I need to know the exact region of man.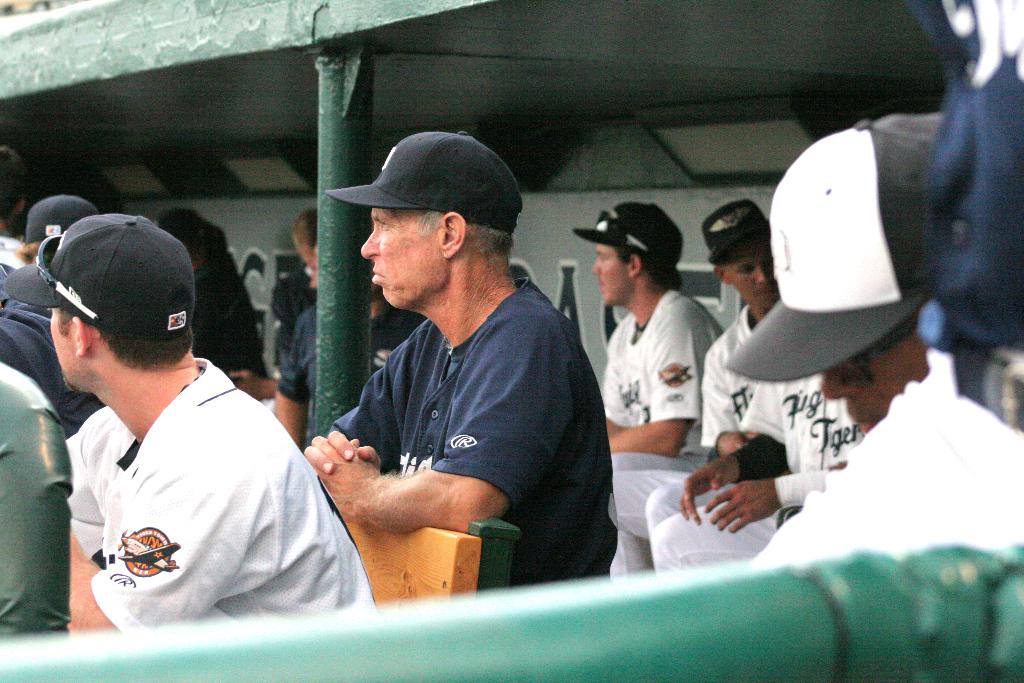
Region: box=[604, 199, 789, 575].
